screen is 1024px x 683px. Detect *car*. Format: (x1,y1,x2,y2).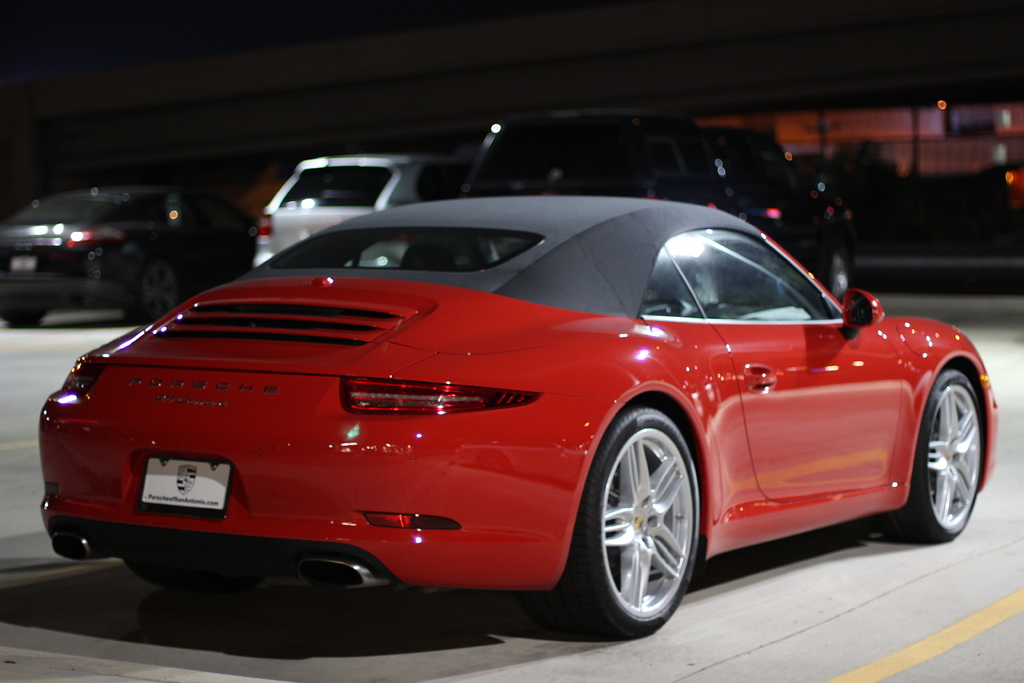
(252,156,473,270).
